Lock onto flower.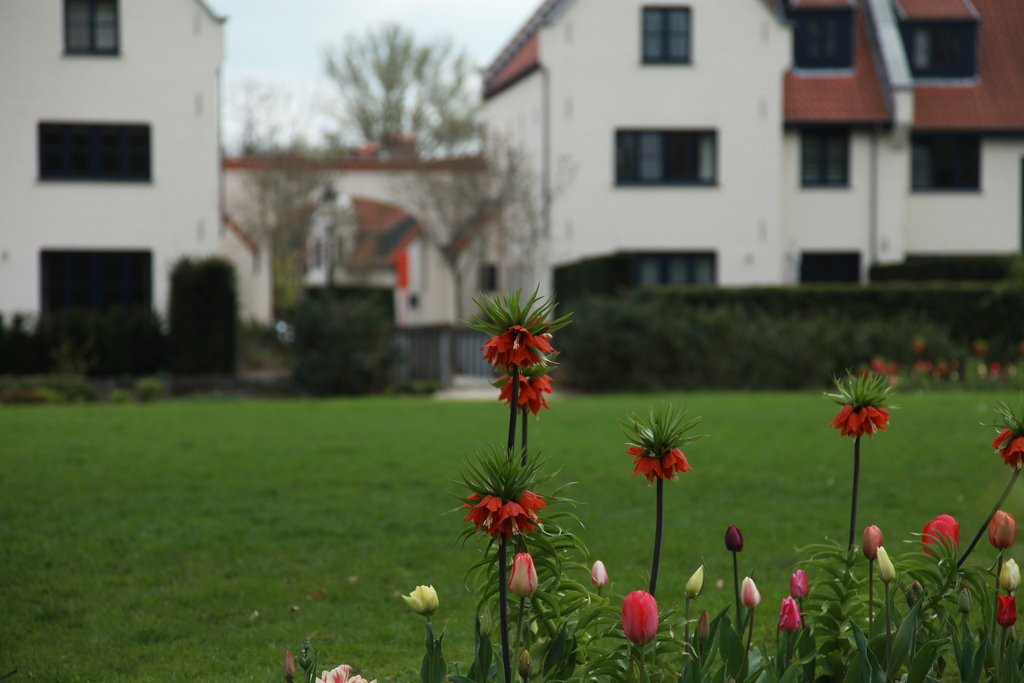
Locked: [x1=315, y1=661, x2=378, y2=682].
